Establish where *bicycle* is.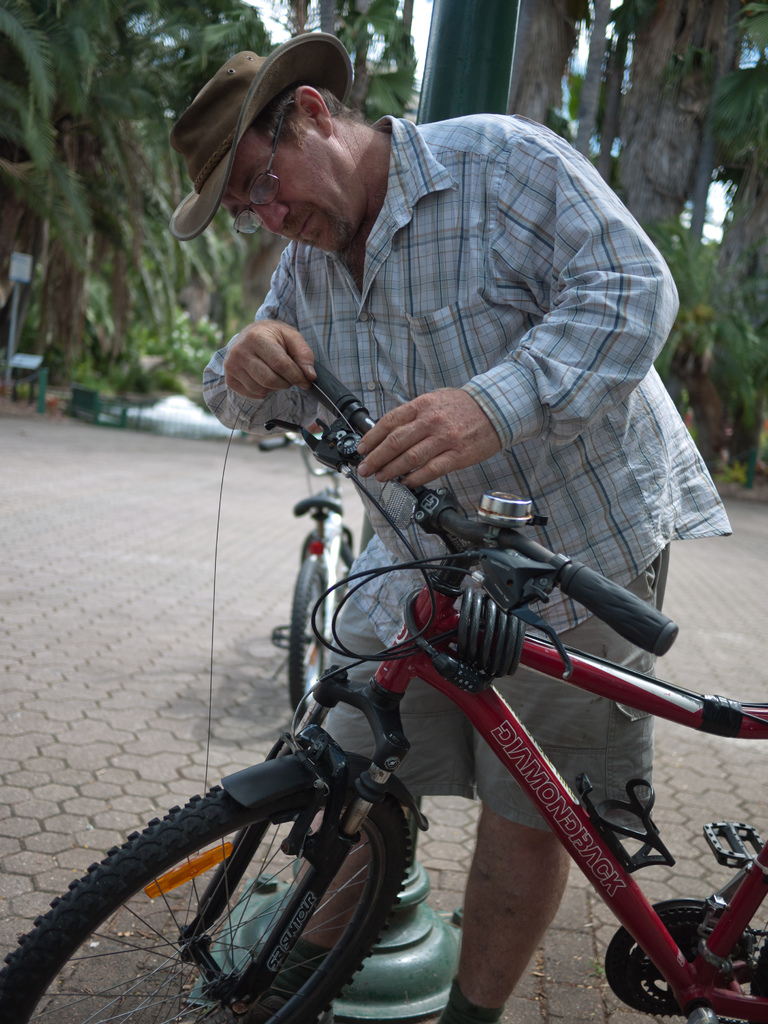
Established at select_region(269, 411, 380, 696).
